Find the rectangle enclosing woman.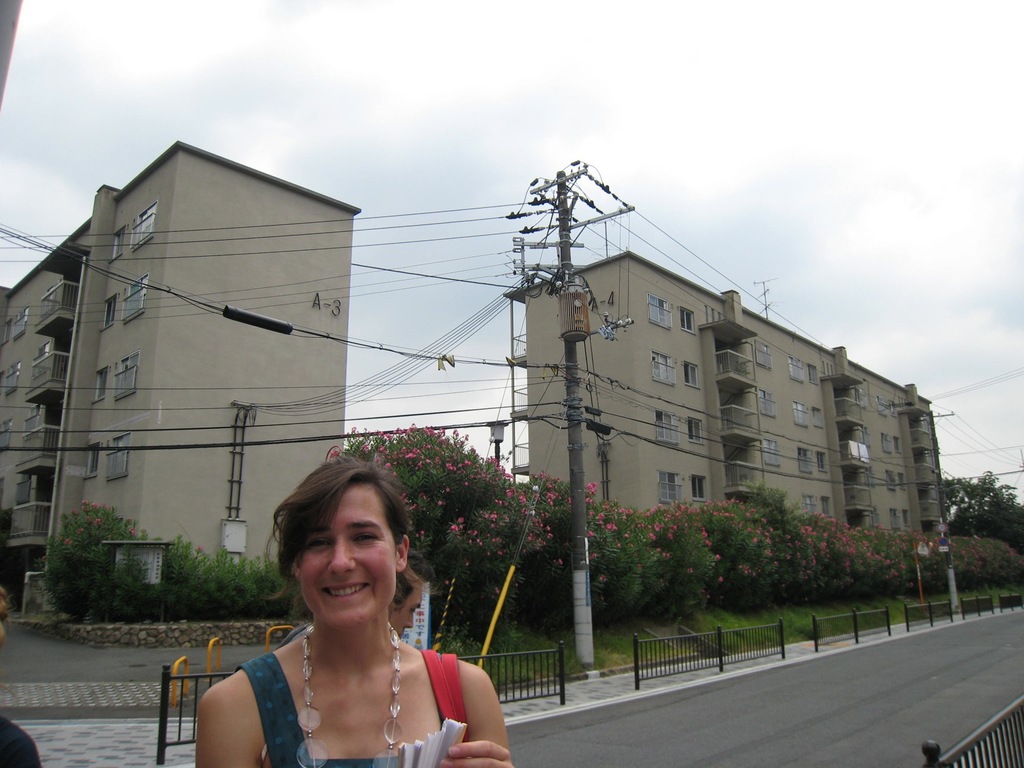
bbox(143, 489, 540, 767).
